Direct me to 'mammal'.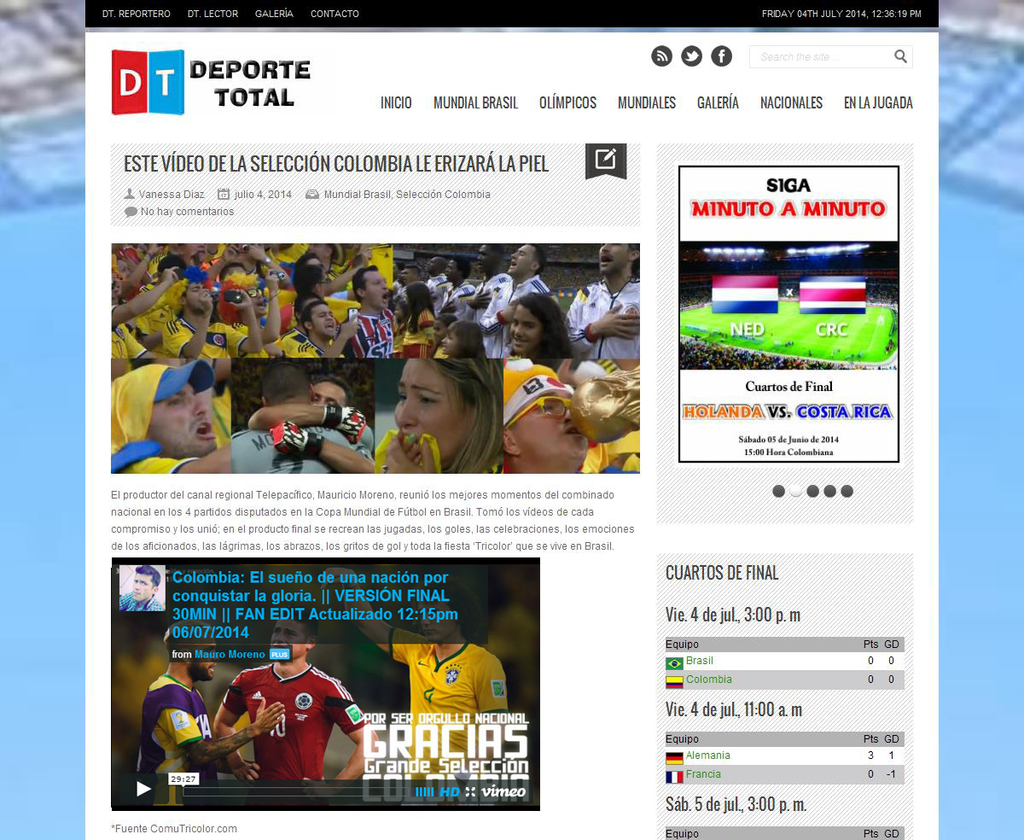
Direction: pyautogui.locateOnScreen(232, 370, 353, 478).
